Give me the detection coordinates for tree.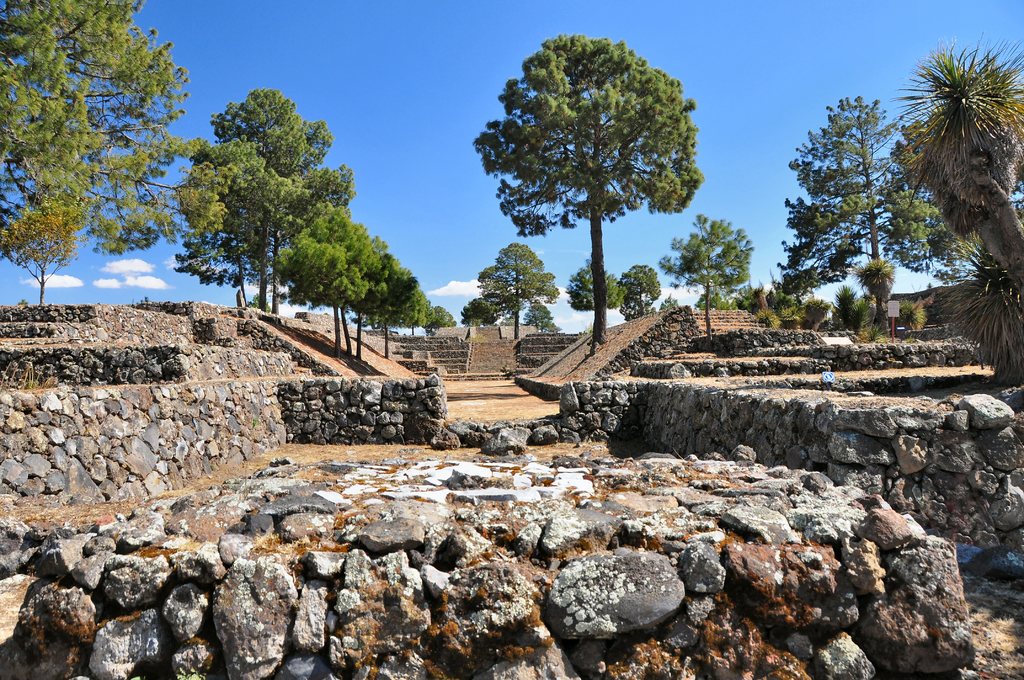
388,284,457,340.
